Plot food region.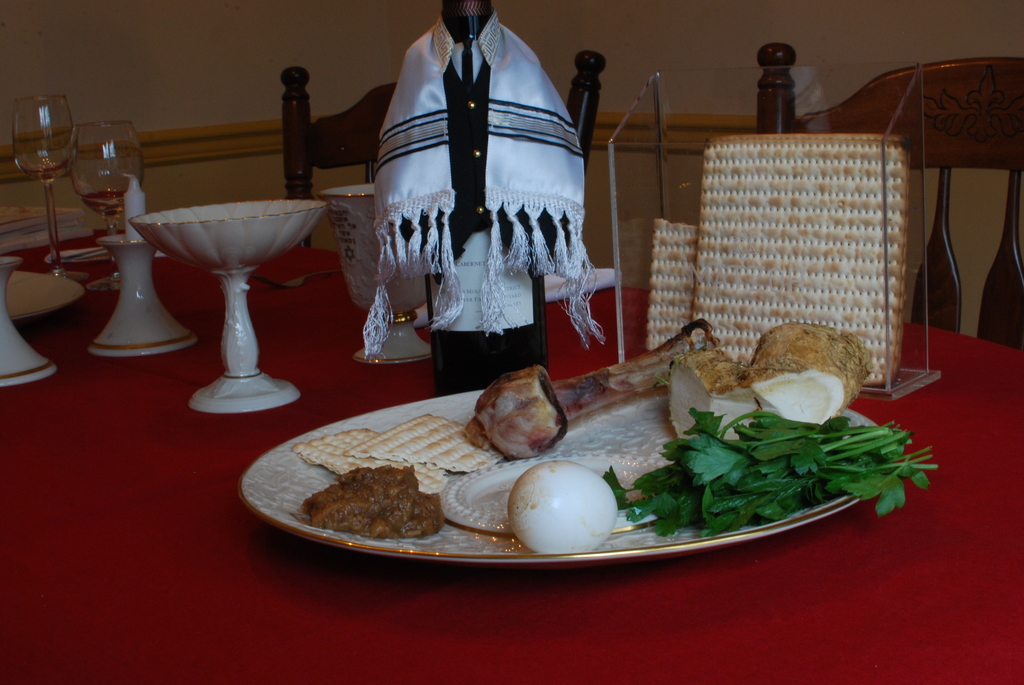
Plotted at <box>311,466,447,540</box>.
